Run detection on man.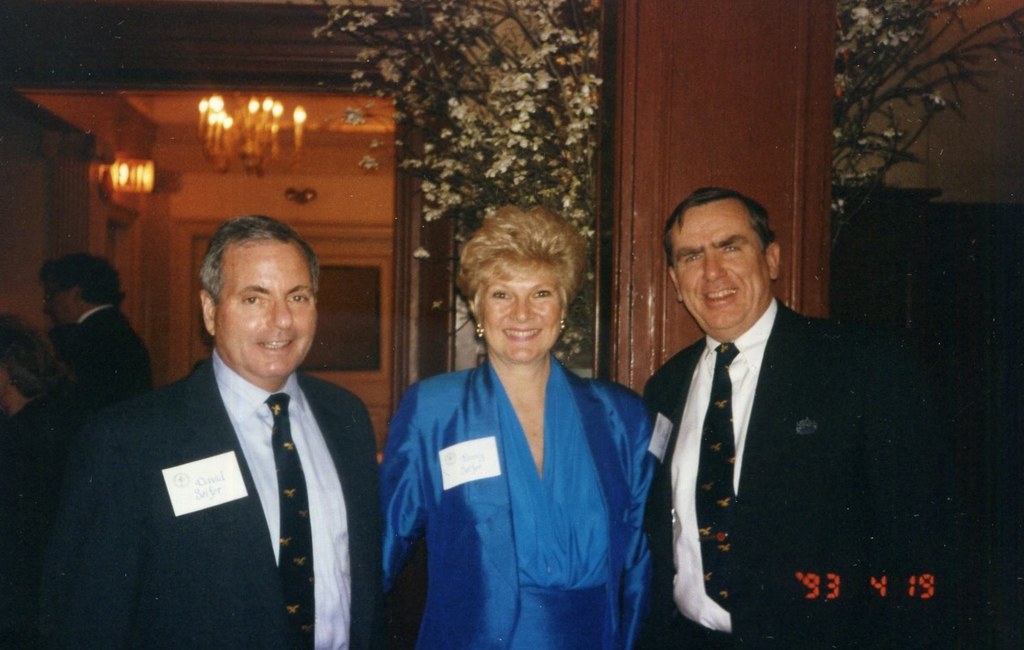
Result: (633, 187, 853, 633).
